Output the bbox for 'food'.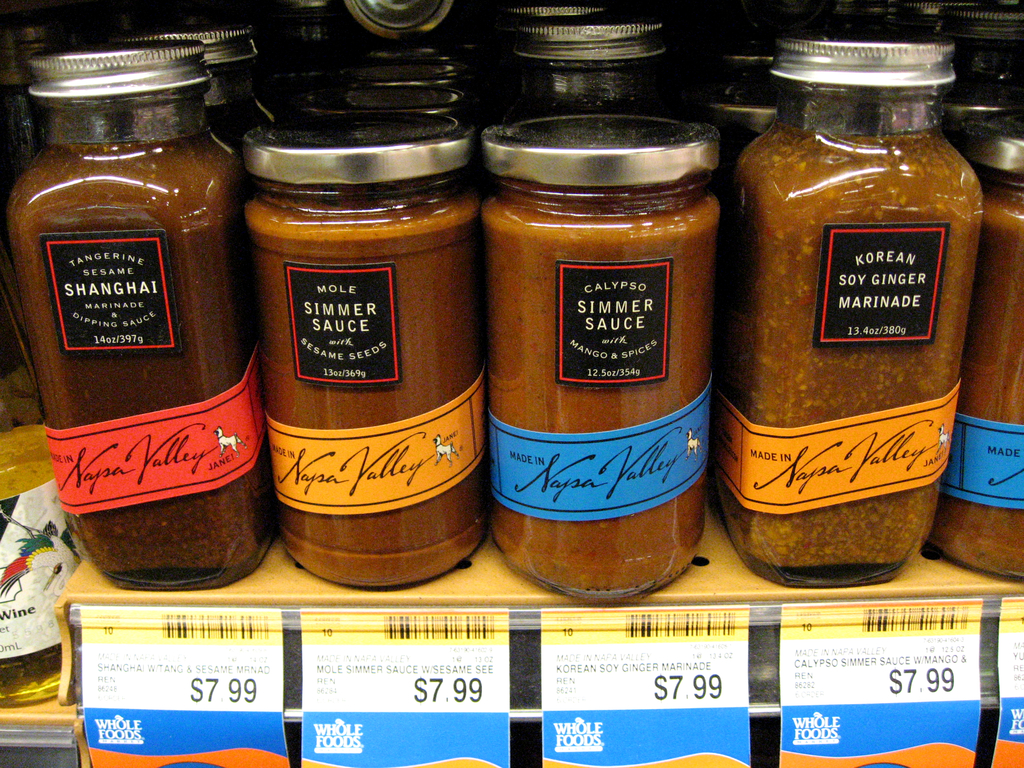
x1=738 y1=130 x2=964 y2=561.
